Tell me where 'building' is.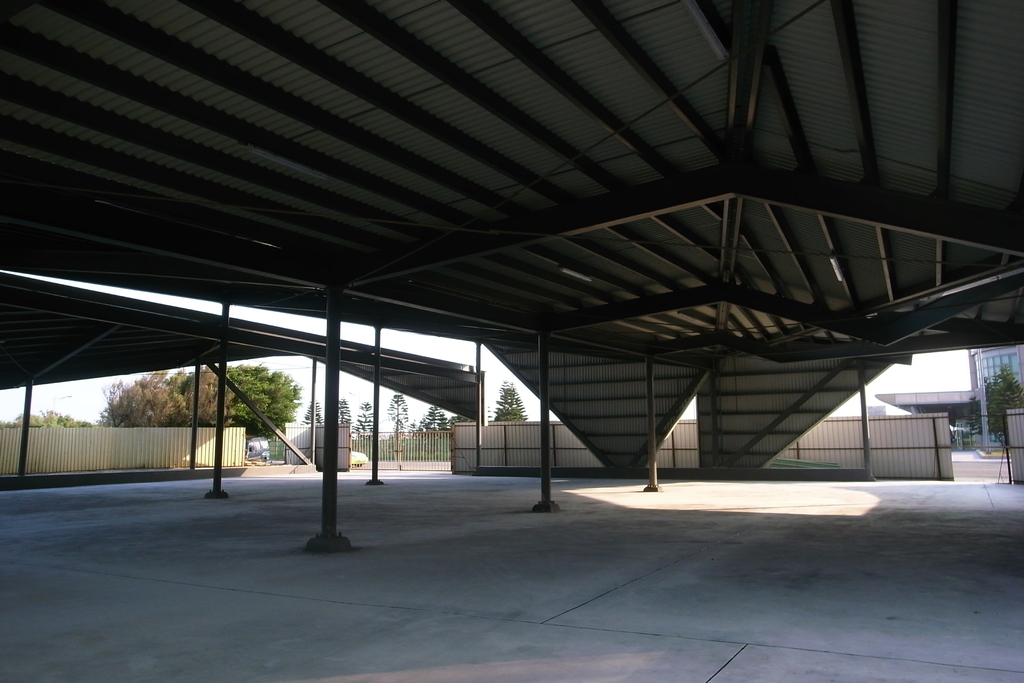
'building' is at BBox(877, 347, 1023, 452).
